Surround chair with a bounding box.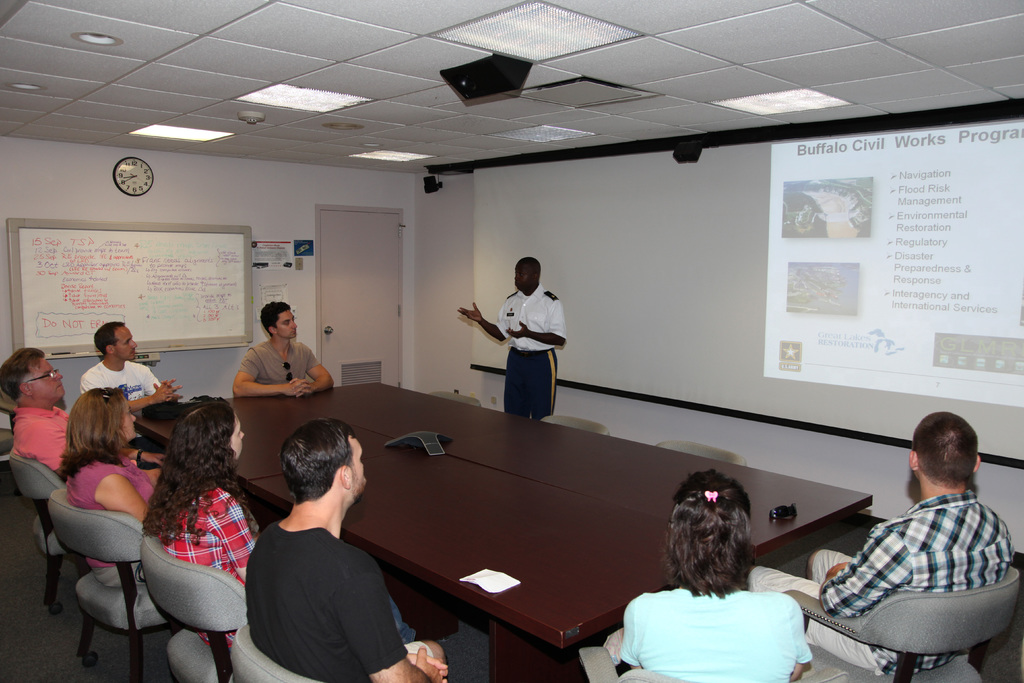
bbox=[780, 561, 1016, 681].
